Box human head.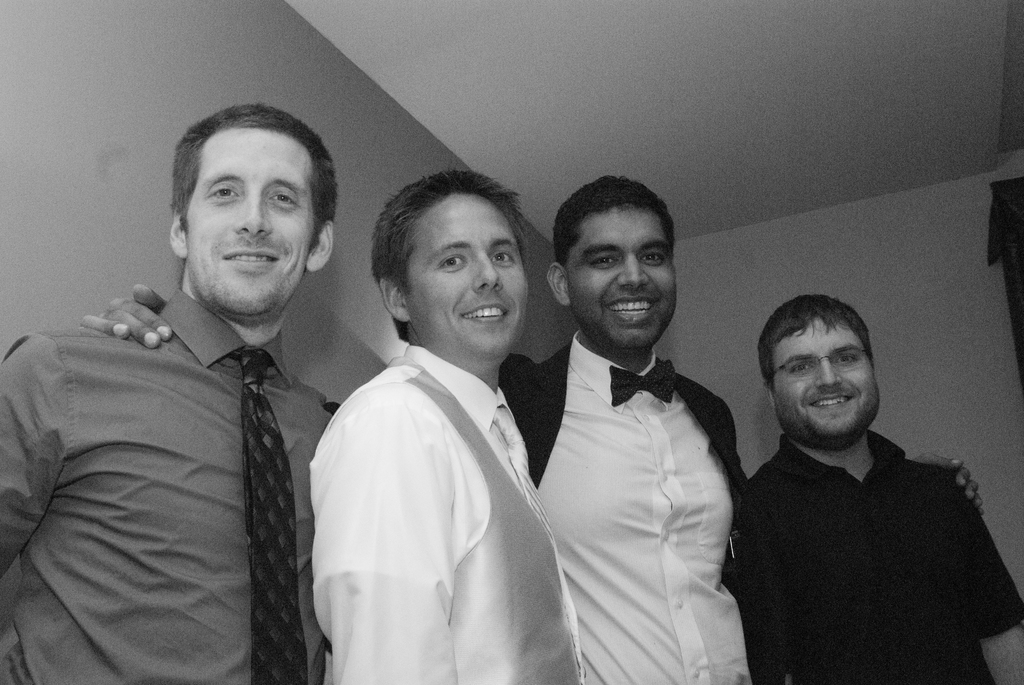
box(755, 294, 884, 448).
